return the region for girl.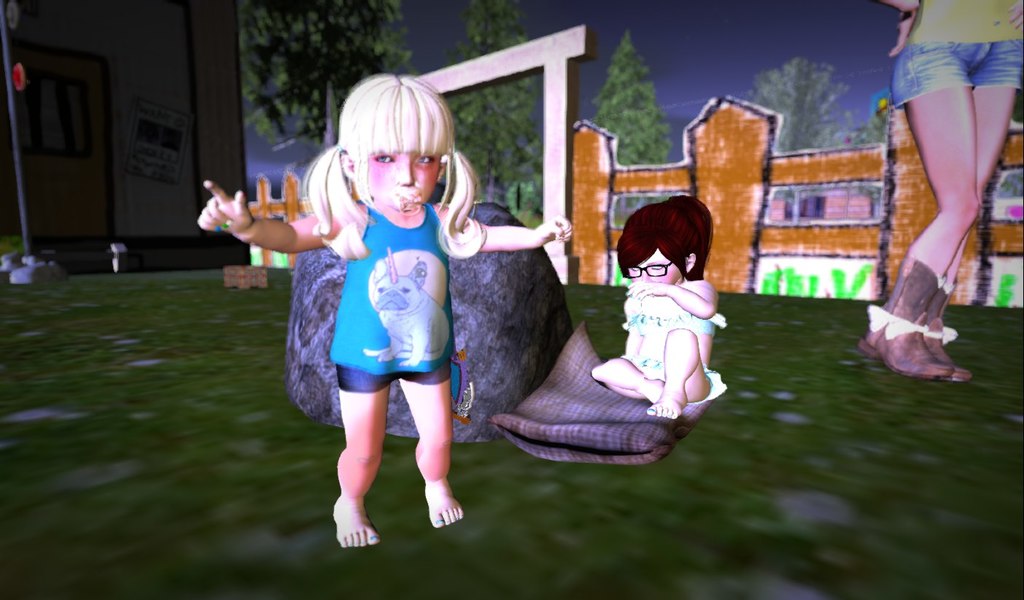
857 0 1023 391.
